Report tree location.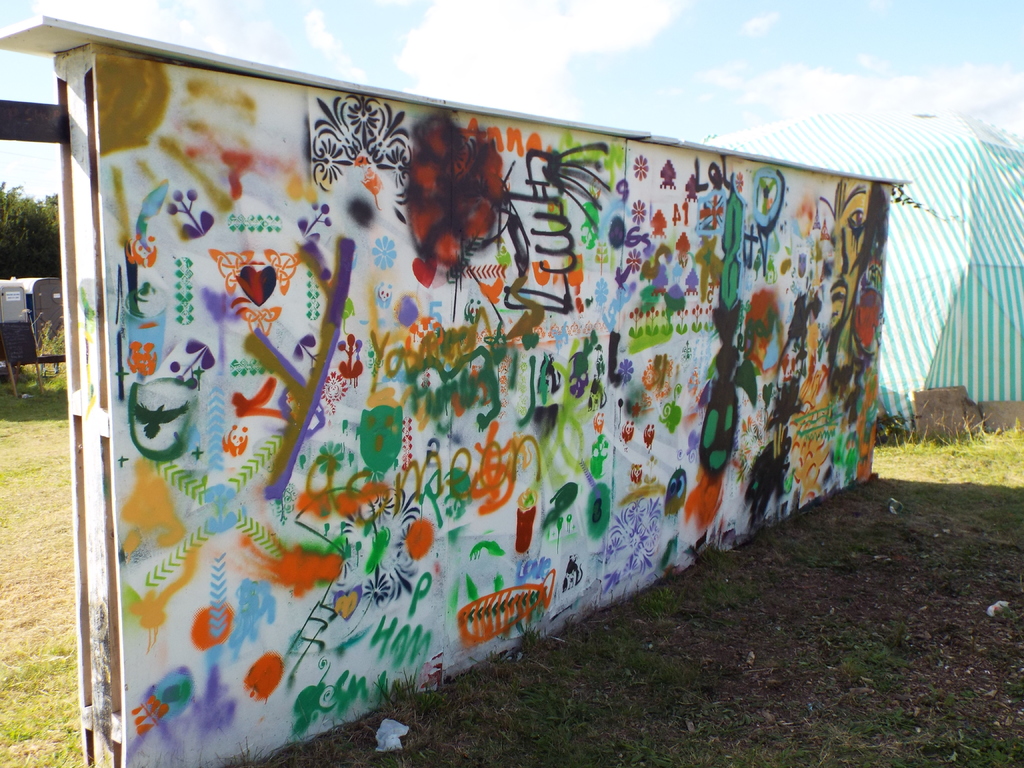
Report: bbox(2, 180, 57, 275).
